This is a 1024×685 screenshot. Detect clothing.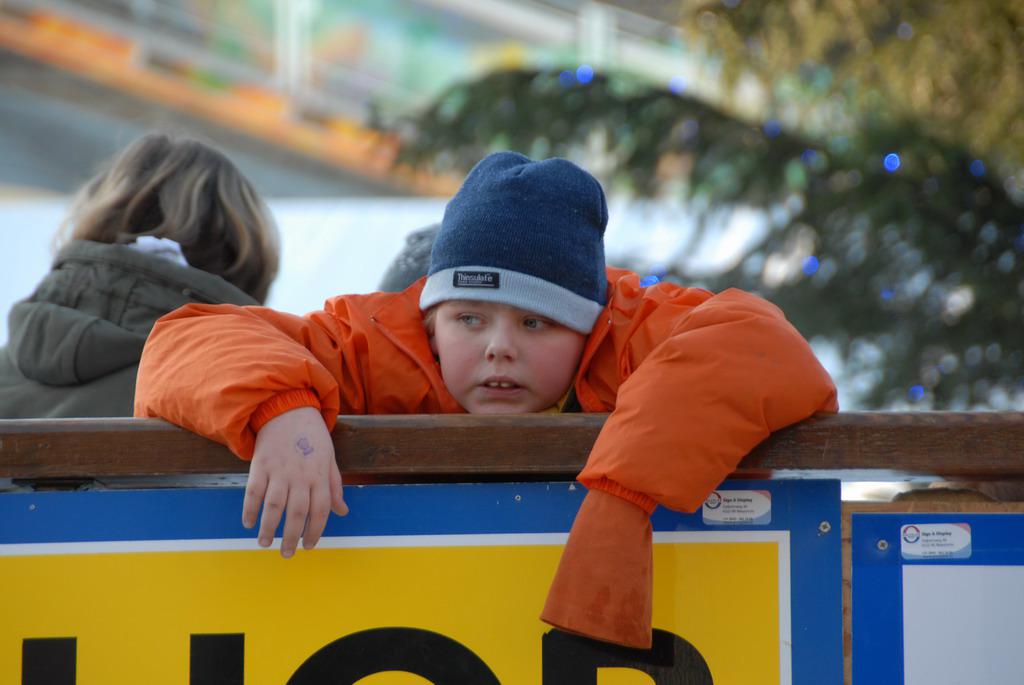
{"x1": 0, "y1": 220, "x2": 256, "y2": 432}.
